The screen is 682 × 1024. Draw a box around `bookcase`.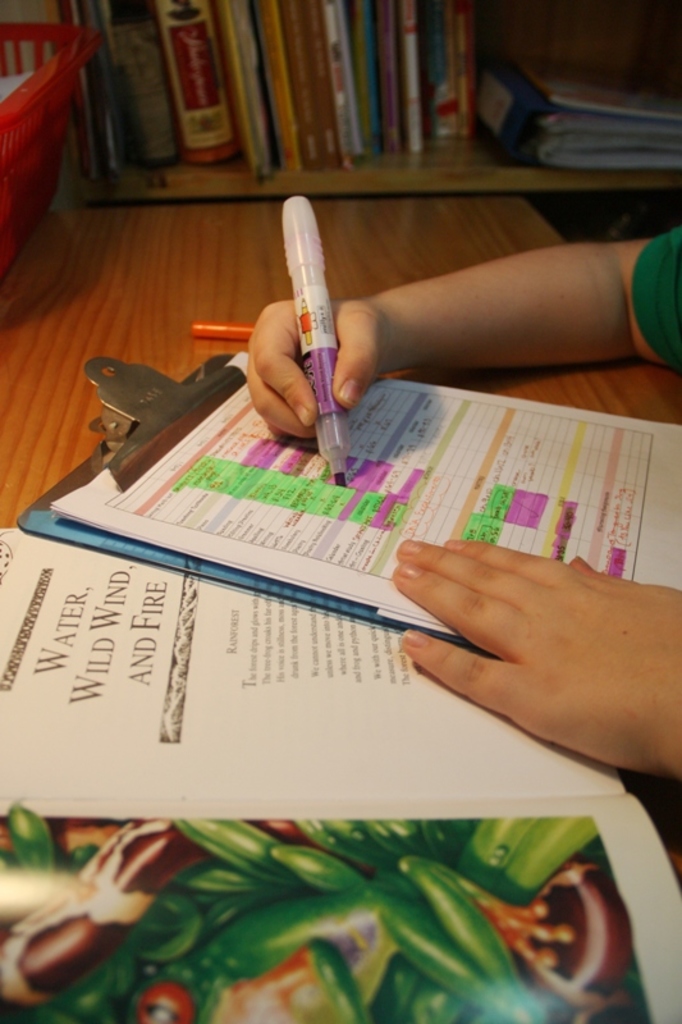
bbox=(77, 18, 531, 220).
